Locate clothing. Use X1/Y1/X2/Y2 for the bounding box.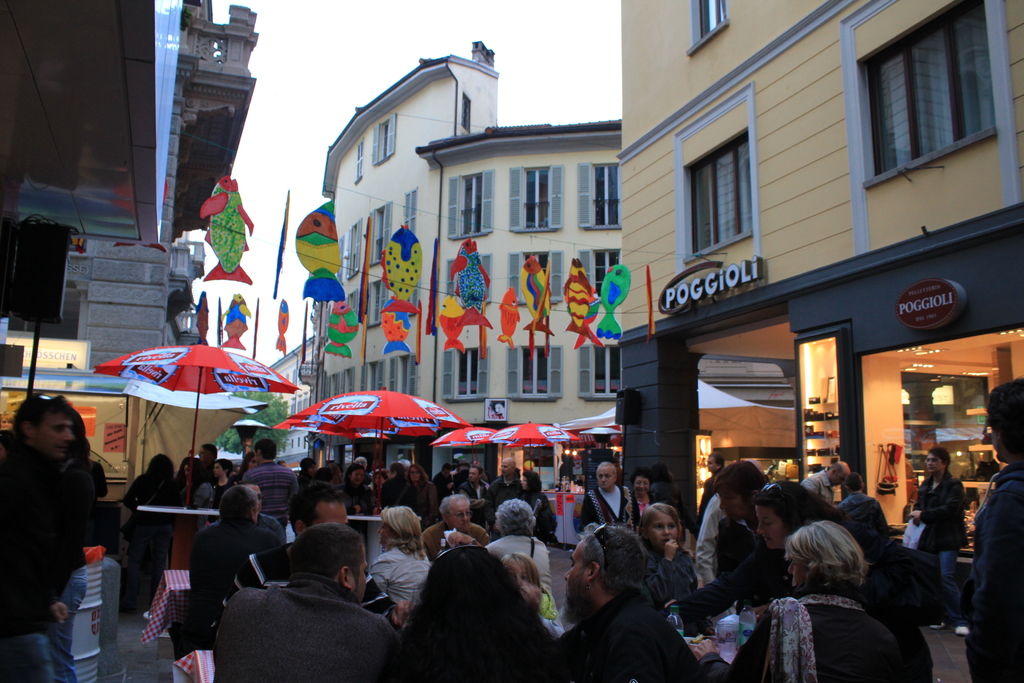
699/574/895/682.
